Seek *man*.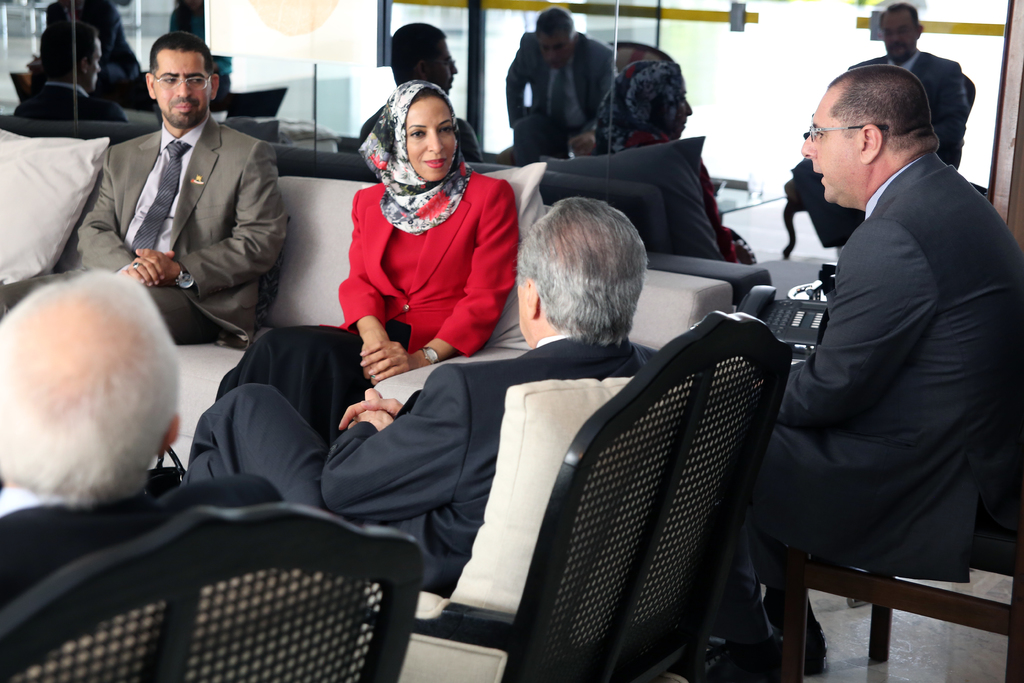
select_region(0, 269, 284, 617).
